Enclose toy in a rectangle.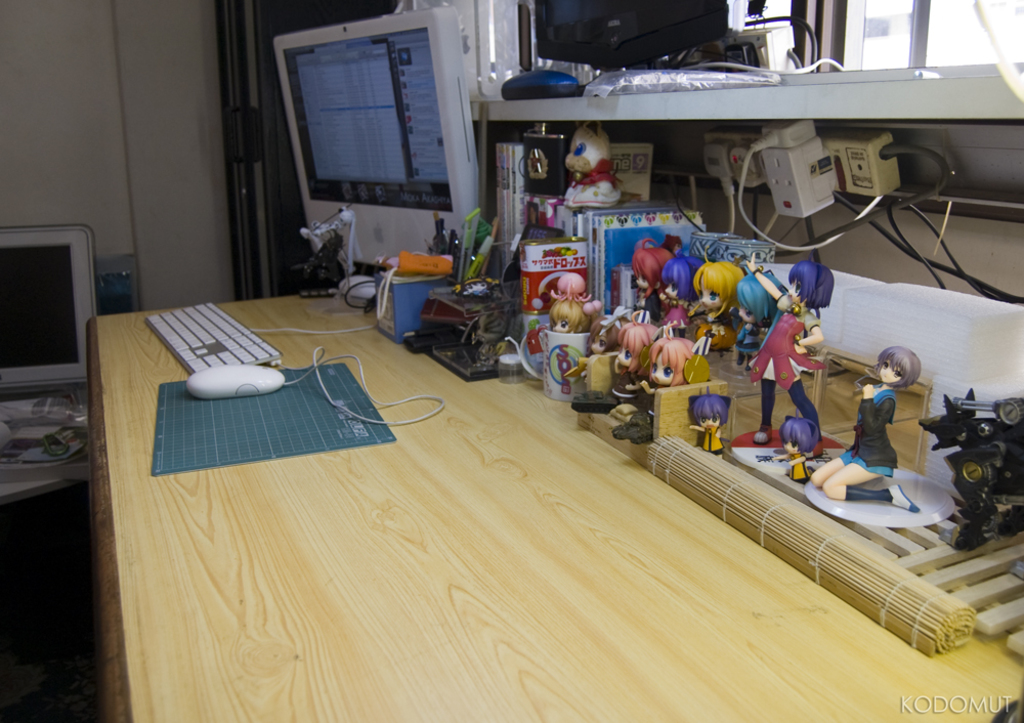
<box>612,317,656,397</box>.
